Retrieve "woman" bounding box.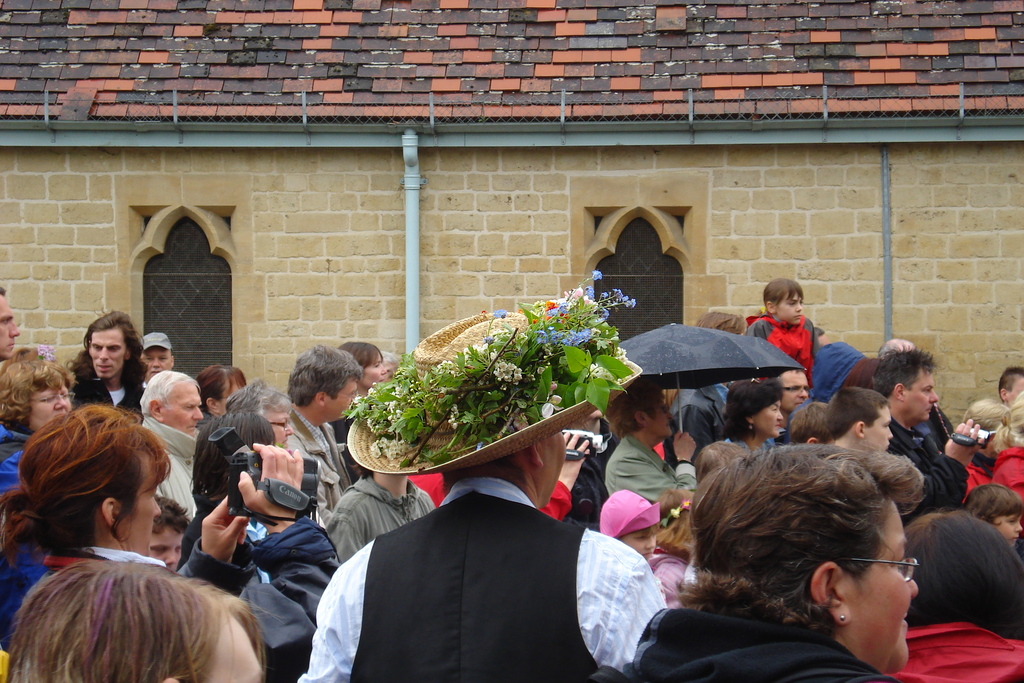
Bounding box: select_region(627, 432, 964, 682).
